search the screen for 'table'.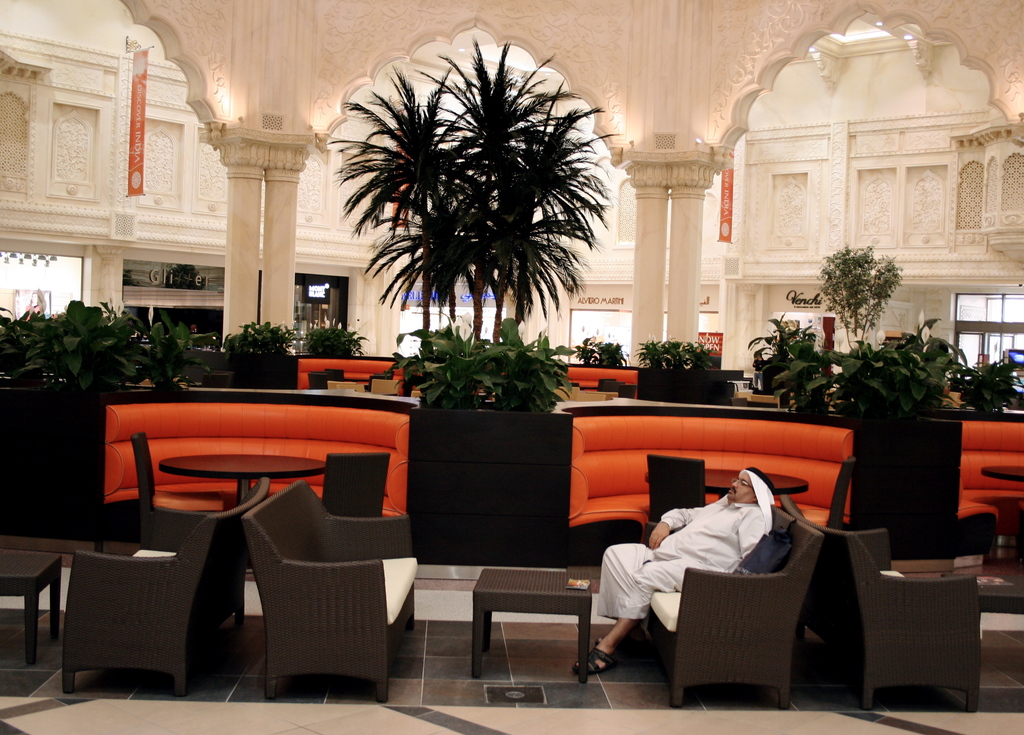
Found at {"x1": 162, "y1": 451, "x2": 324, "y2": 505}.
